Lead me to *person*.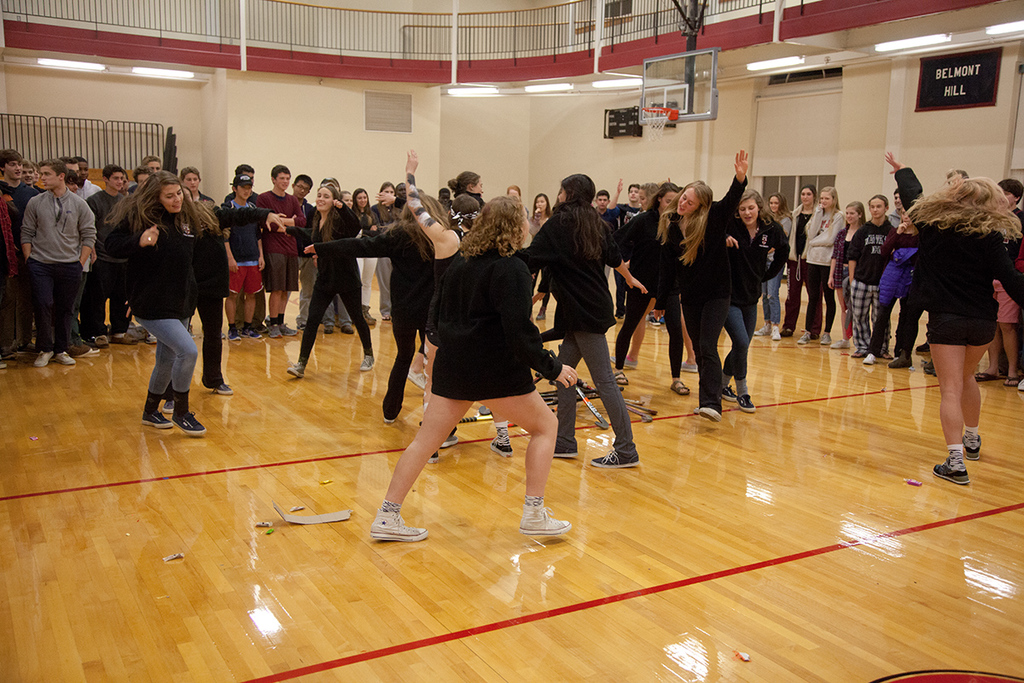
Lead to 339 191 353 203.
